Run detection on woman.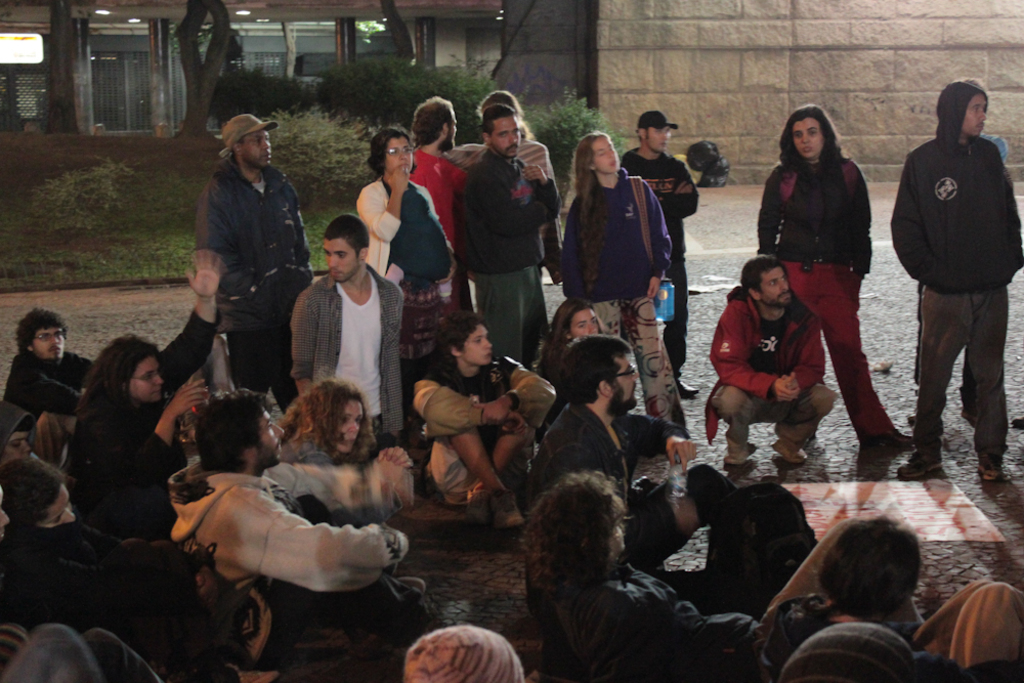
Result: [left=562, top=129, right=680, bottom=459].
